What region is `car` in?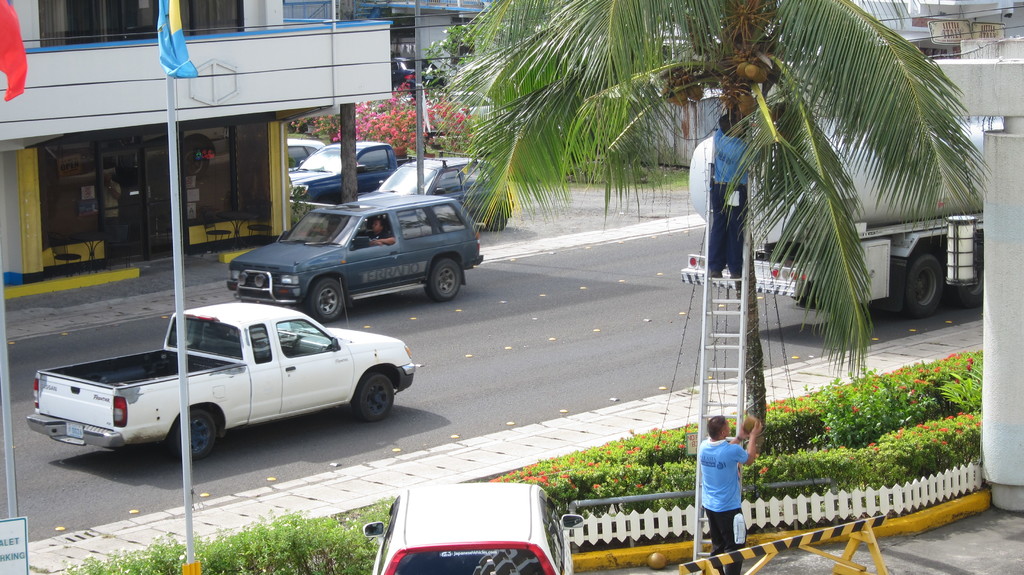
{"left": 384, "top": 59, "right": 442, "bottom": 96}.
